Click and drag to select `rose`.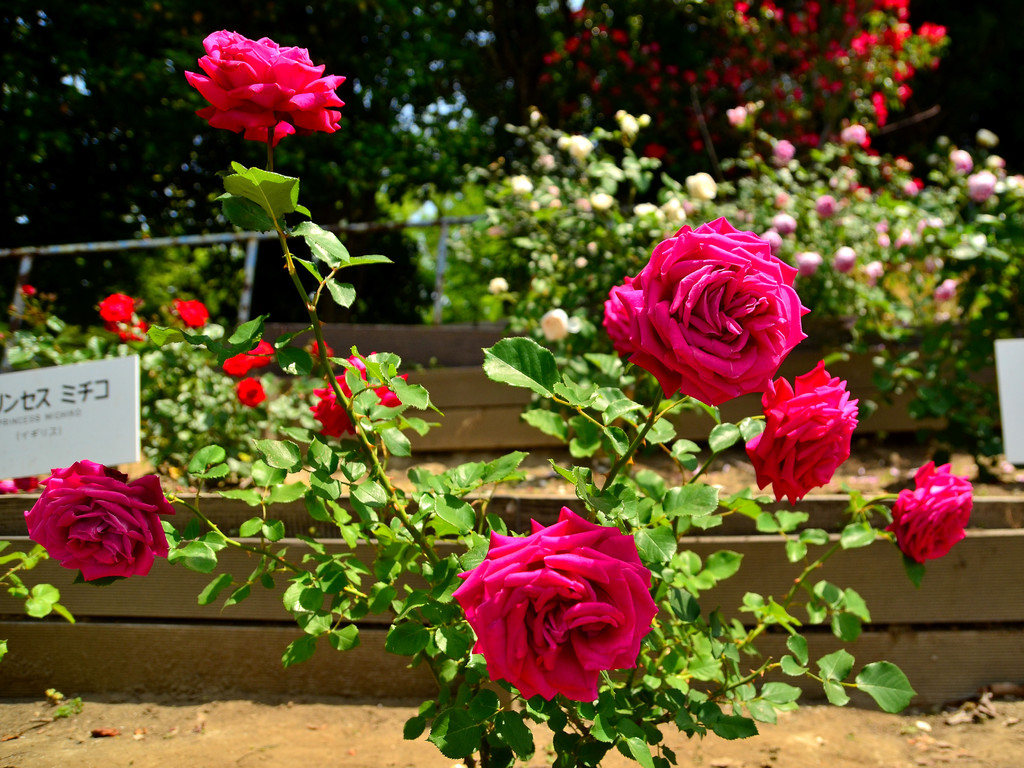
Selection: pyautogui.locateOnScreen(452, 506, 658, 702).
